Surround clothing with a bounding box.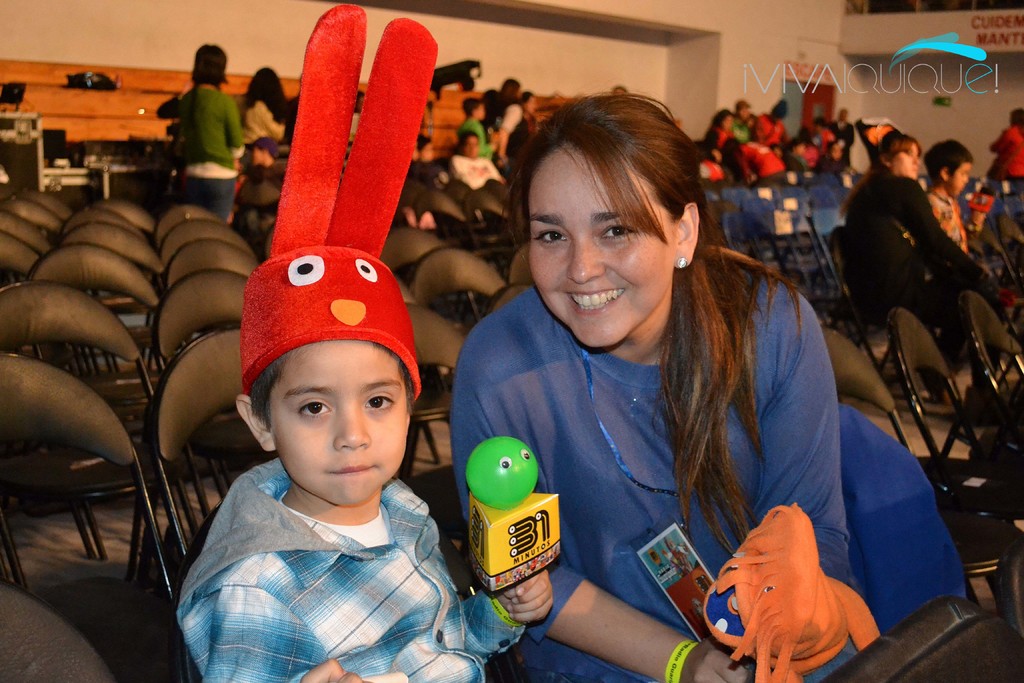
left=842, top=167, right=993, bottom=330.
